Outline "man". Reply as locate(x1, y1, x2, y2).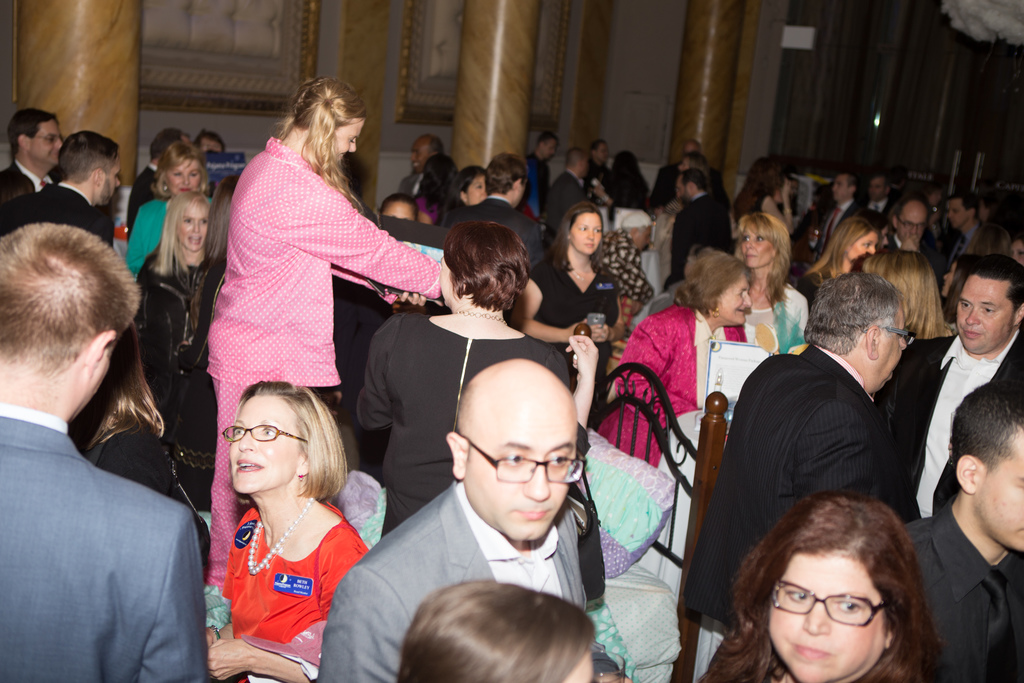
locate(0, 199, 210, 676).
